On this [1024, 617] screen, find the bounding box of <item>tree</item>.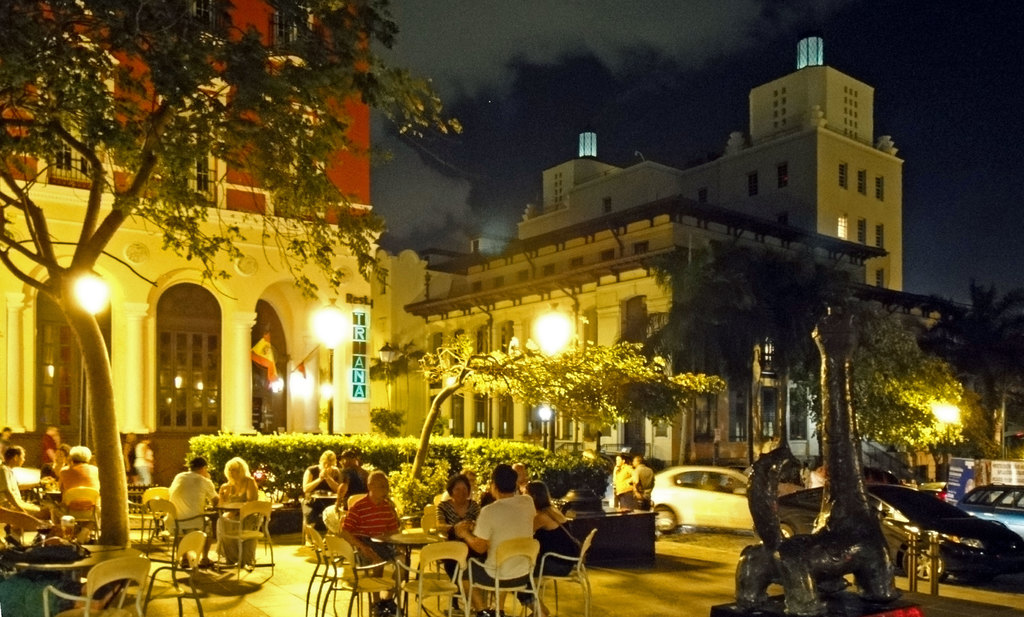
Bounding box: [0, 0, 463, 561].
